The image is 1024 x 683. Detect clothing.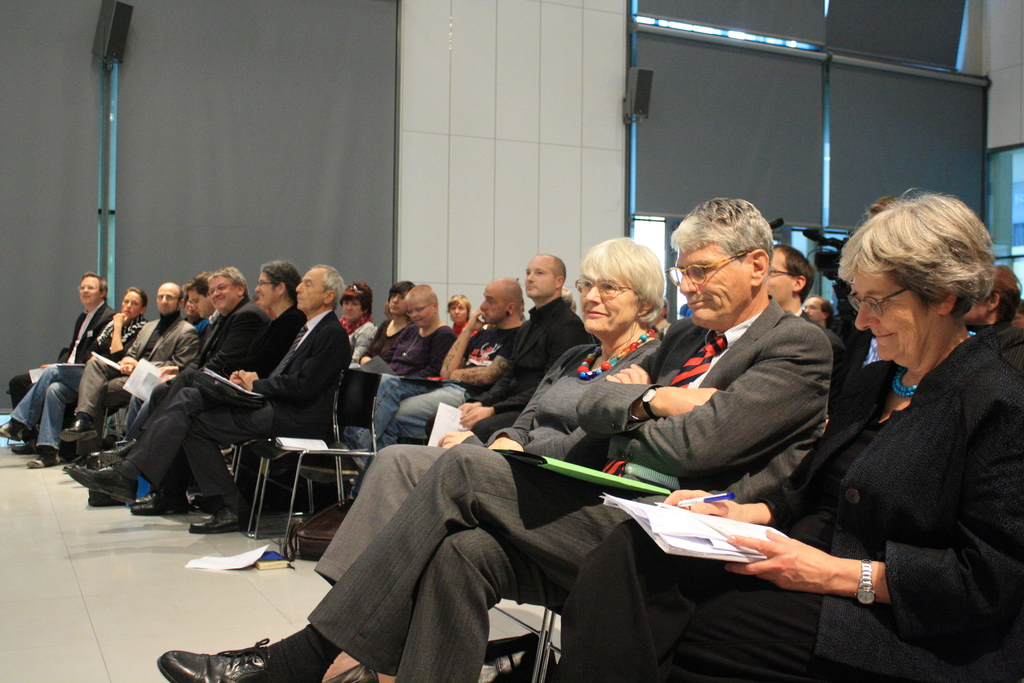
Detection: [x1=262, y1=306, x2=338, y2=439].
